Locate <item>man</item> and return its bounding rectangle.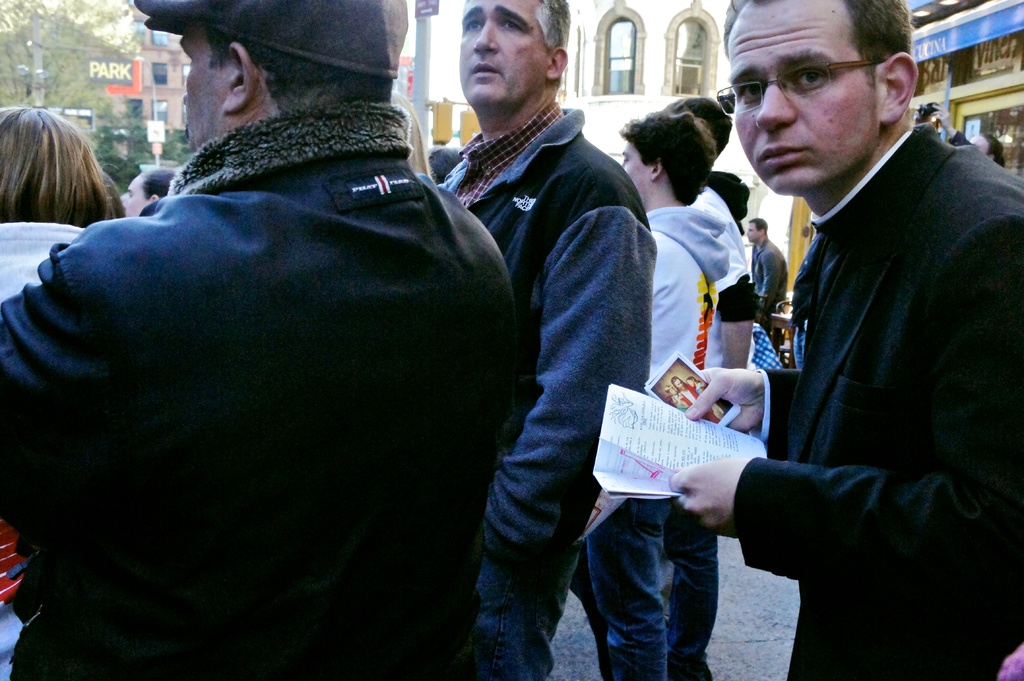
<region>0, 0, 512, 680</region>.
